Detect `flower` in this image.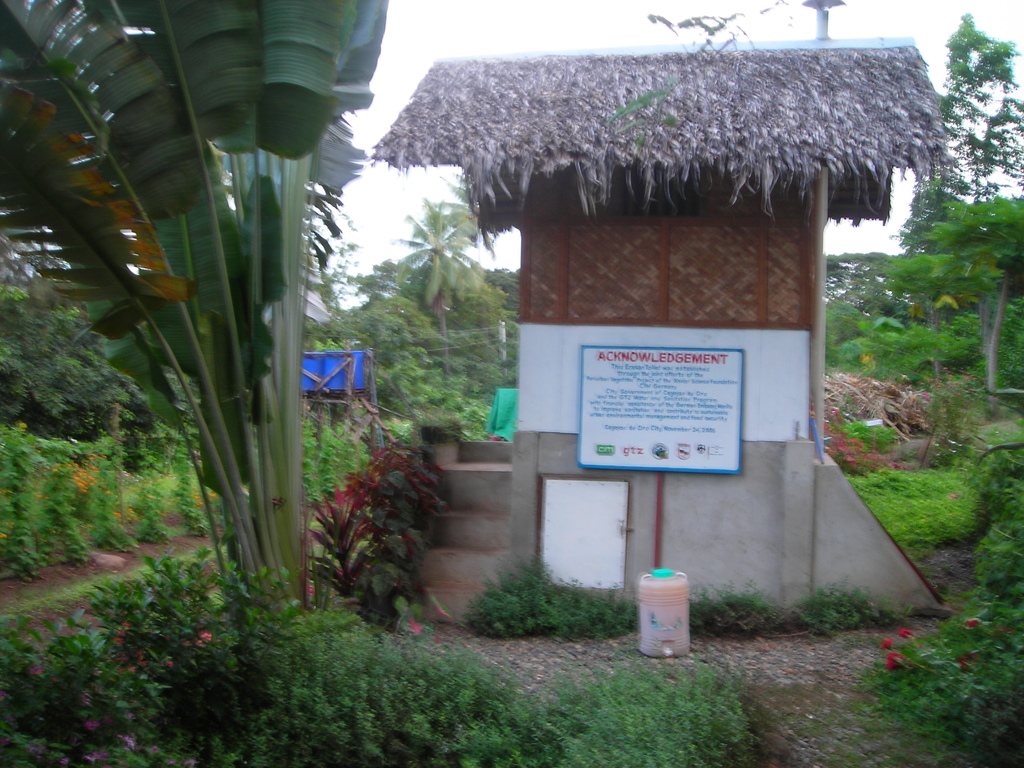
Detection: {"left": 80, "top": 750, "right": 104, "bottom": 763}.
